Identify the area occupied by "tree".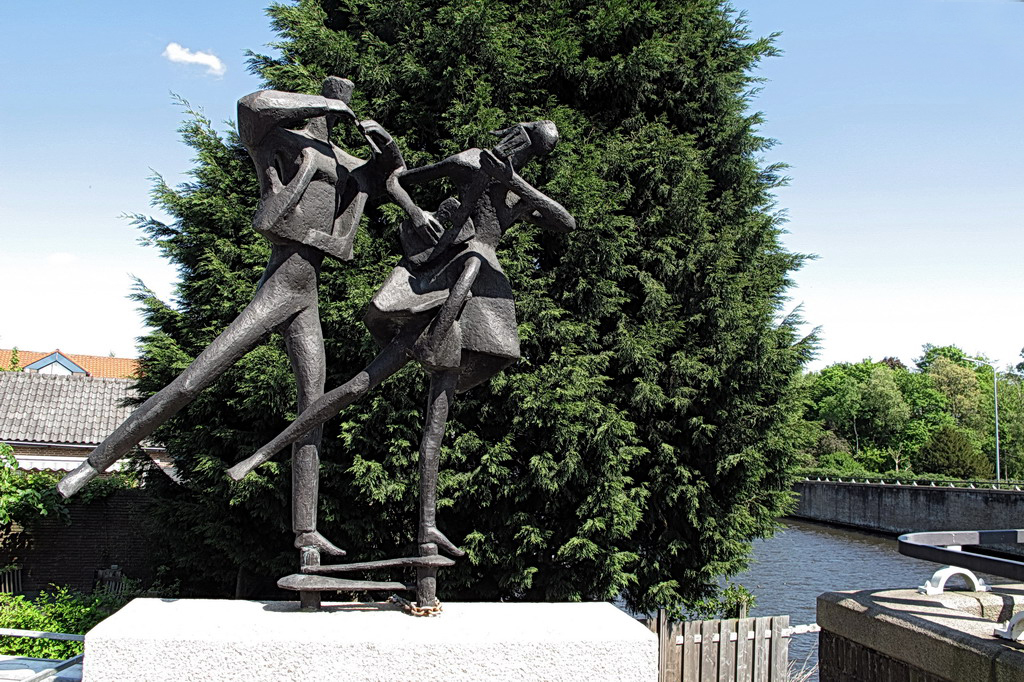
Area: l=906, t=423, r=993, b=484.
